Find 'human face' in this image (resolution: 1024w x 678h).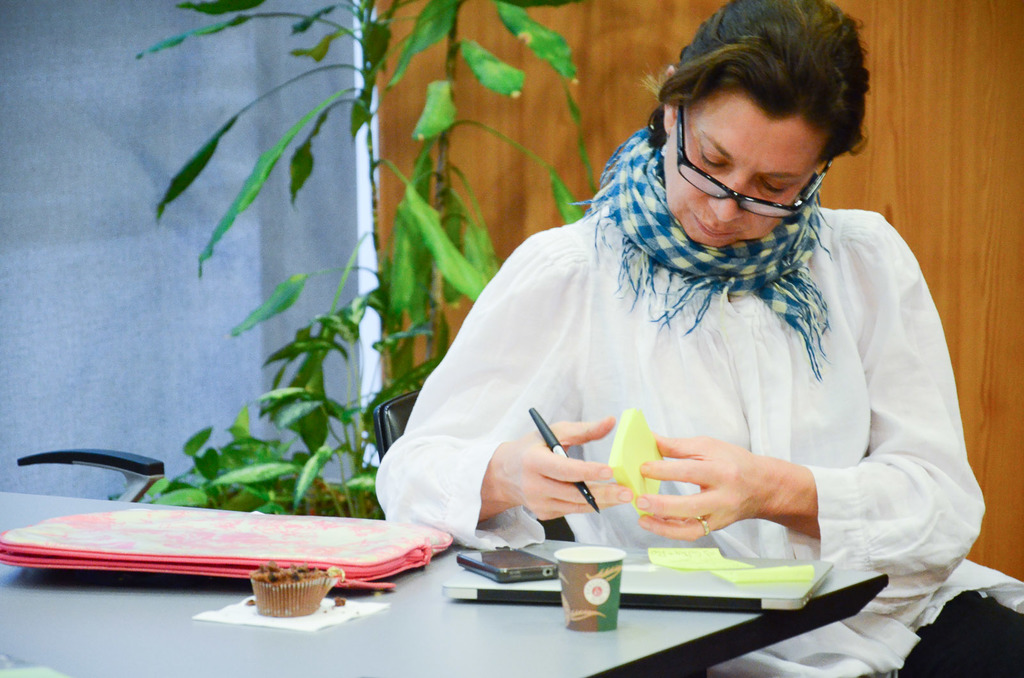
select_region(671, 118, 819, 243).
